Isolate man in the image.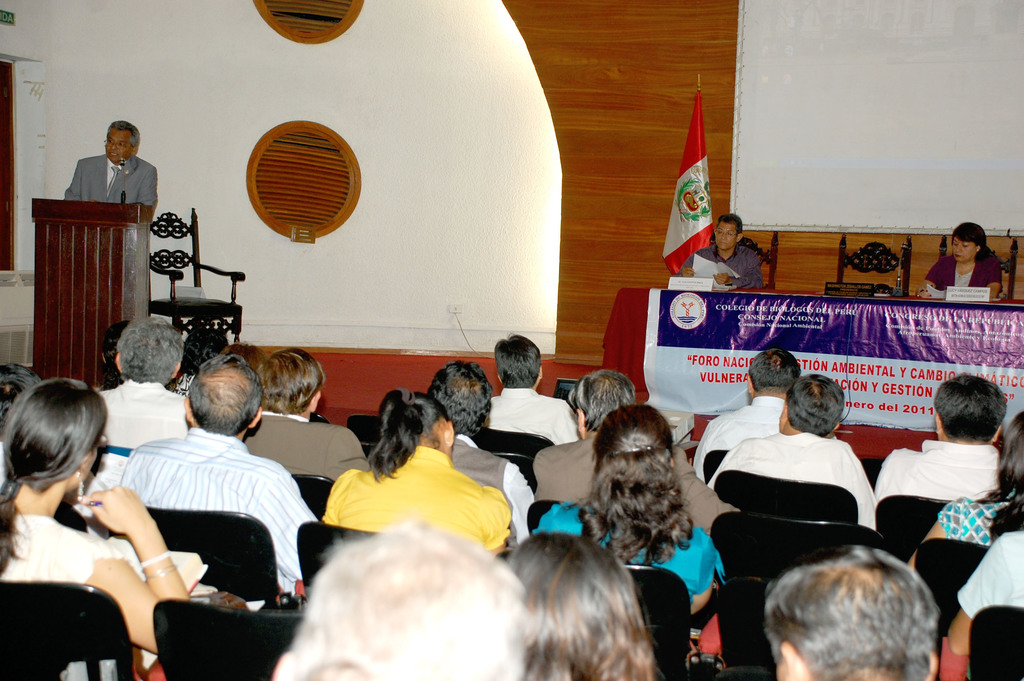
Isolated region: x1=486 y1=332 x2=580 y2=450.
